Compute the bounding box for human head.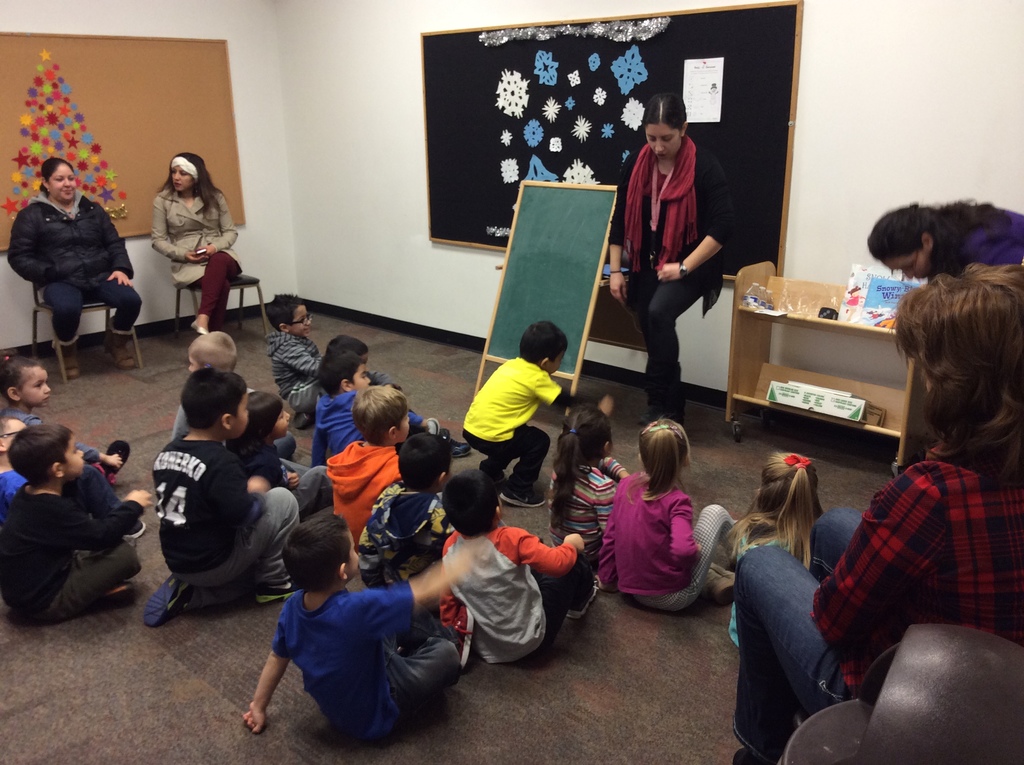
[5,419,87,486].
